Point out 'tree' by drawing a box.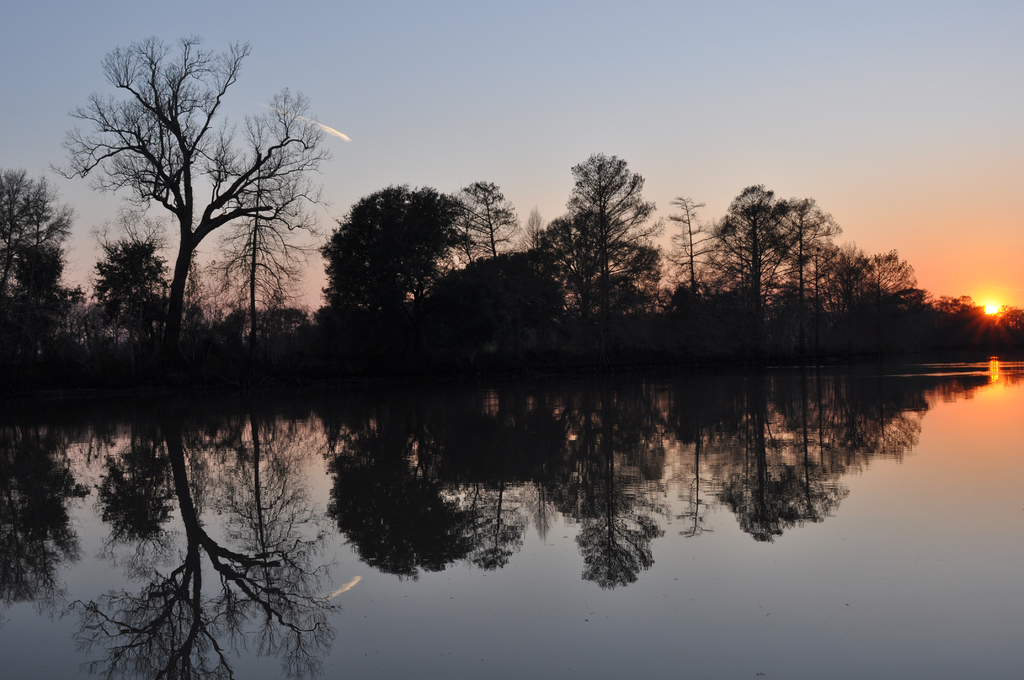
bbox=(401, 259, 441, 307).
